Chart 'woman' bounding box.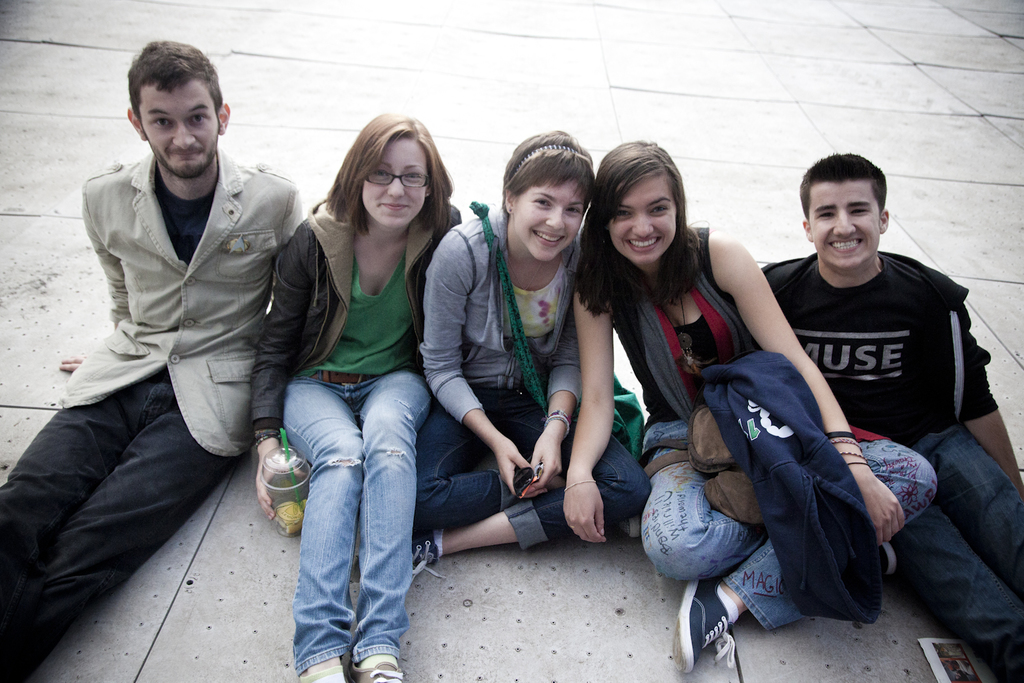
Charted: select_region(263, 91, 467, 679).
